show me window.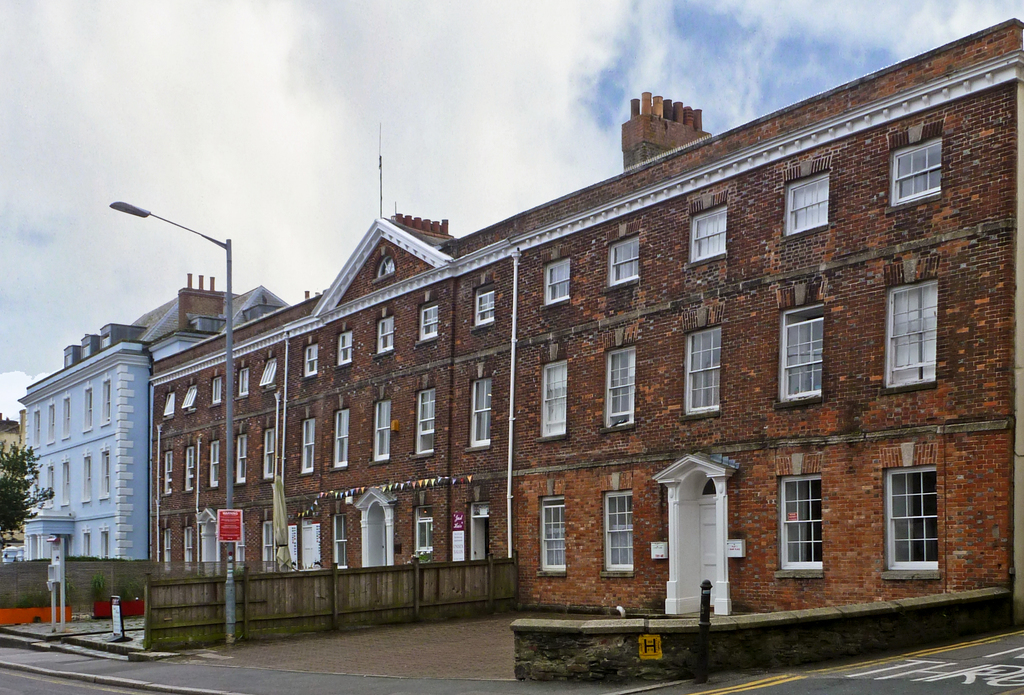
window is here: crop(84, 388, 96, 432).
